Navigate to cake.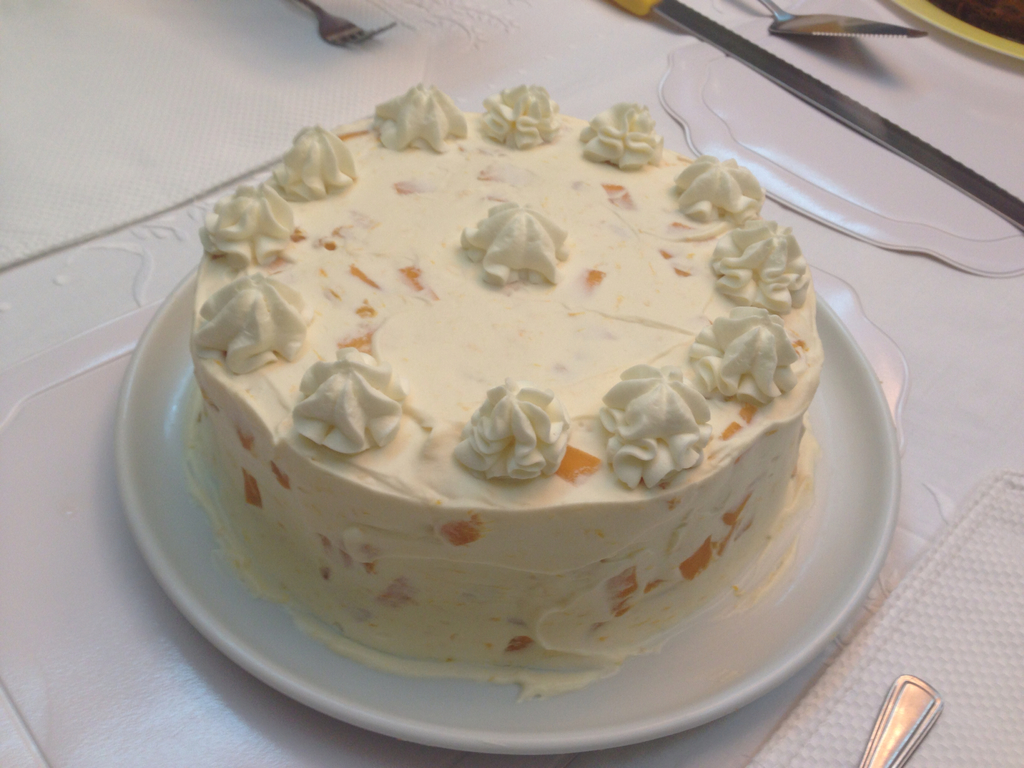
Navigation target: rect(181, 71, 830, 696).
